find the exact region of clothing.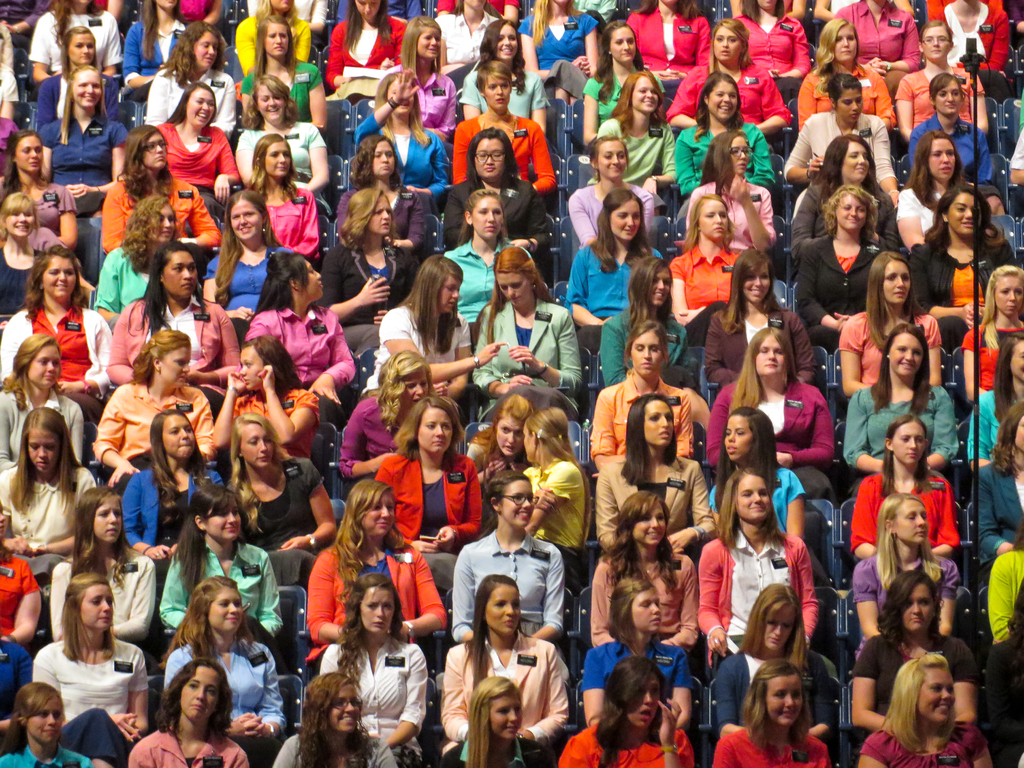
Exact region: [895, 67, 991, 137].
